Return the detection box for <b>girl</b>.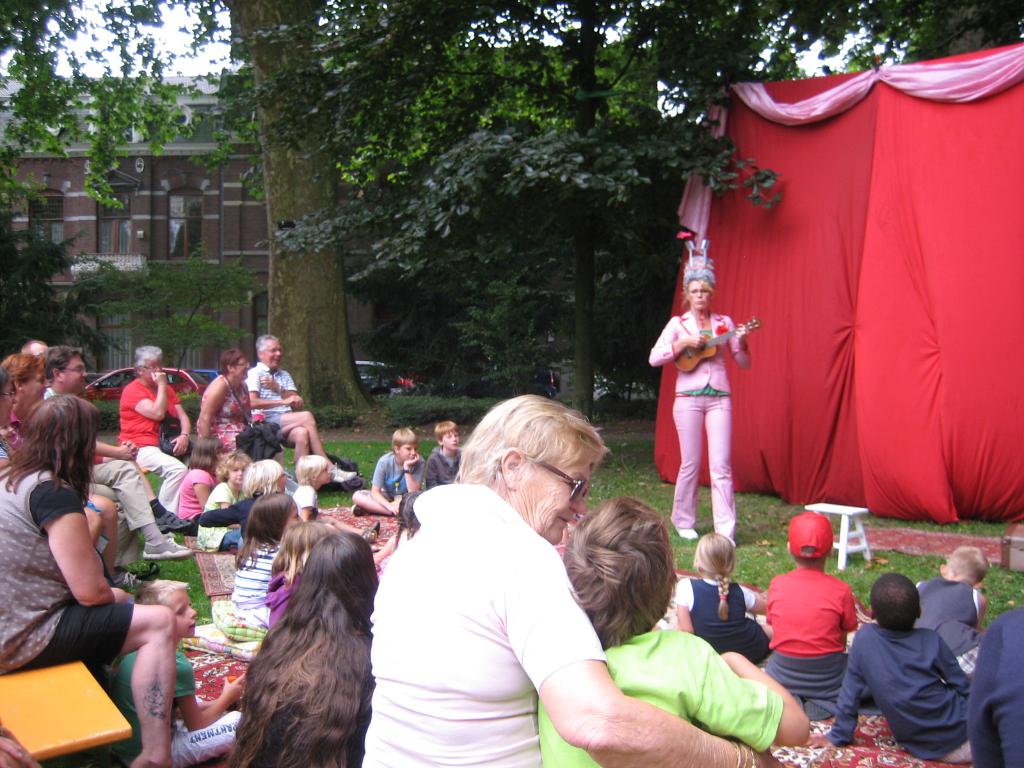
<bbox>263, 524, 348, 636</bbox>.
